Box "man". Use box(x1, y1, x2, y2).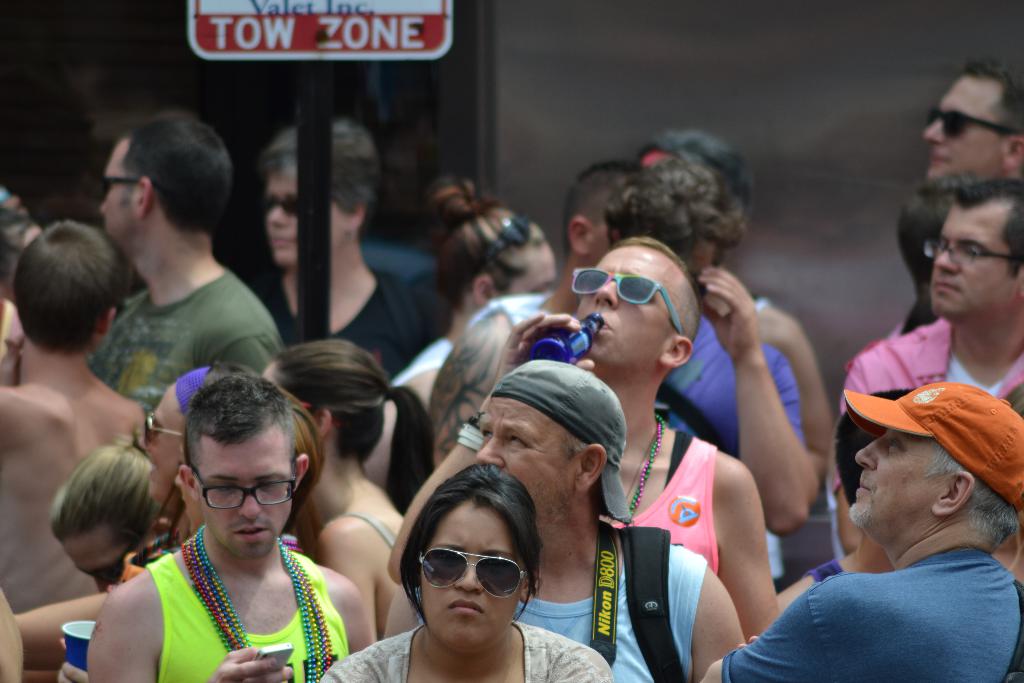
box(834, 176, 1023, 422).
